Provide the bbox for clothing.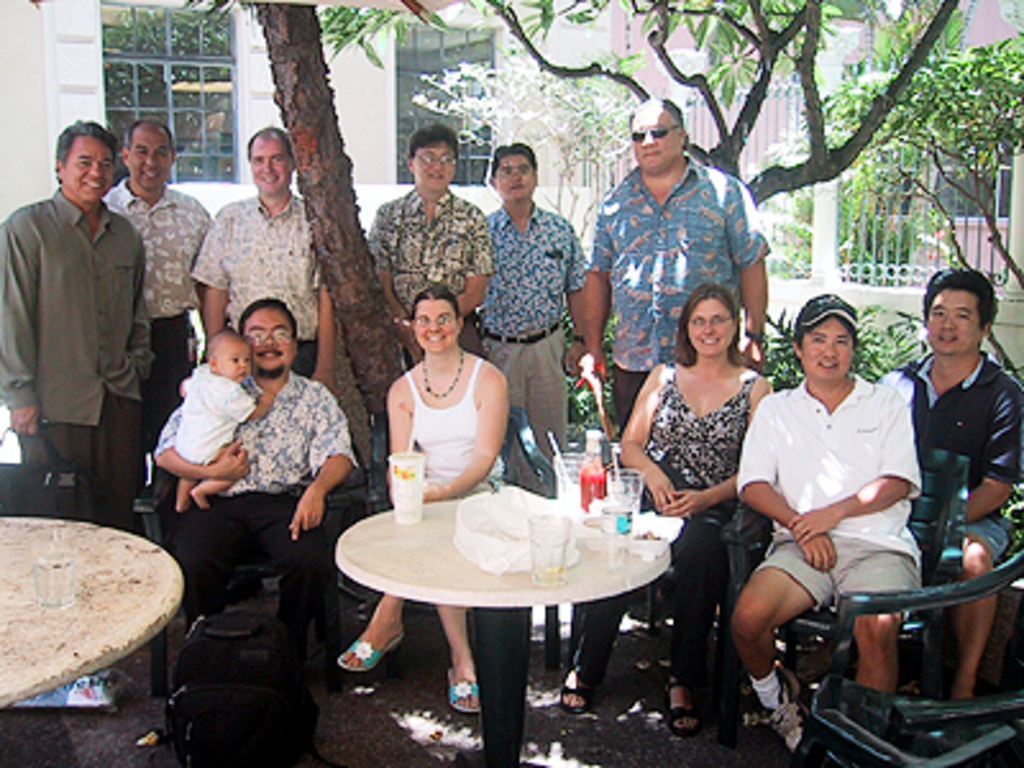
{"left": 888, "top": 348, "right": 1021, "bottom": 561}.
